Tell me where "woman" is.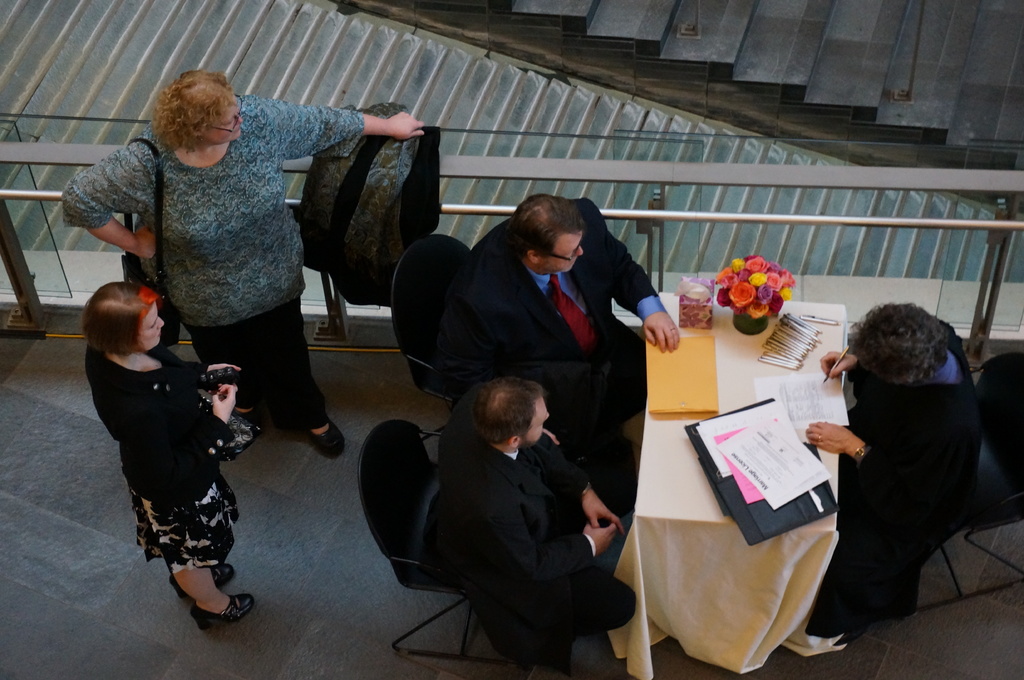
"woman" is at Rect(799, 307, 996, 650).
